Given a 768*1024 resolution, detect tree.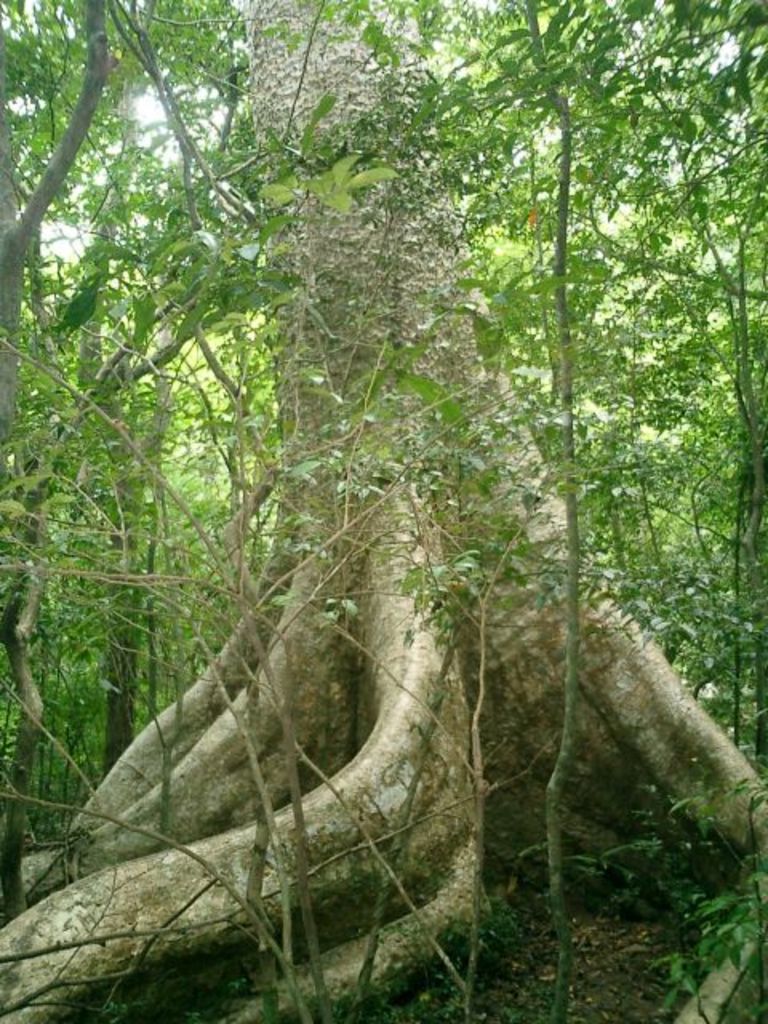
(x1=203, y1=419, x2=302, y2=693).
